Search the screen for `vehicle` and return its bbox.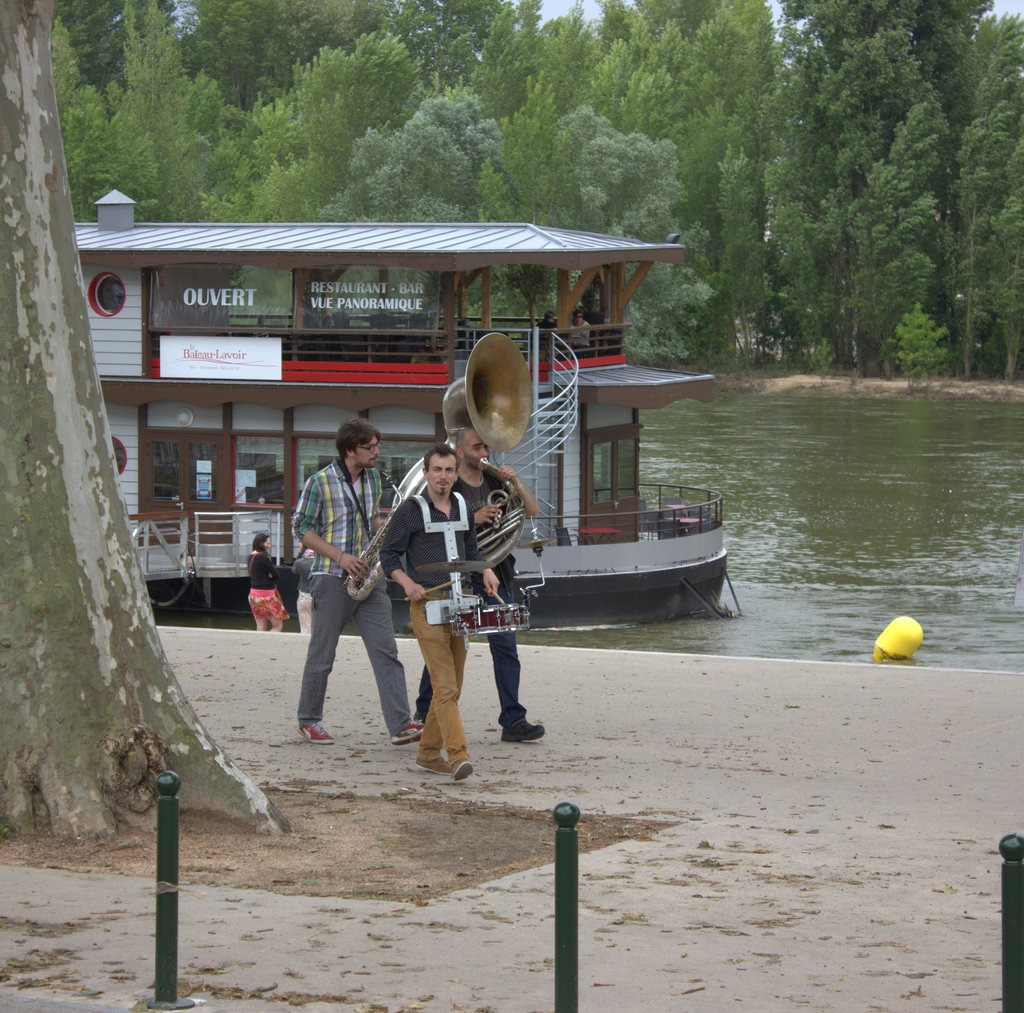
Found: {"x1": 122, "y1": 224, "x2": 728, "y2": 637}.
